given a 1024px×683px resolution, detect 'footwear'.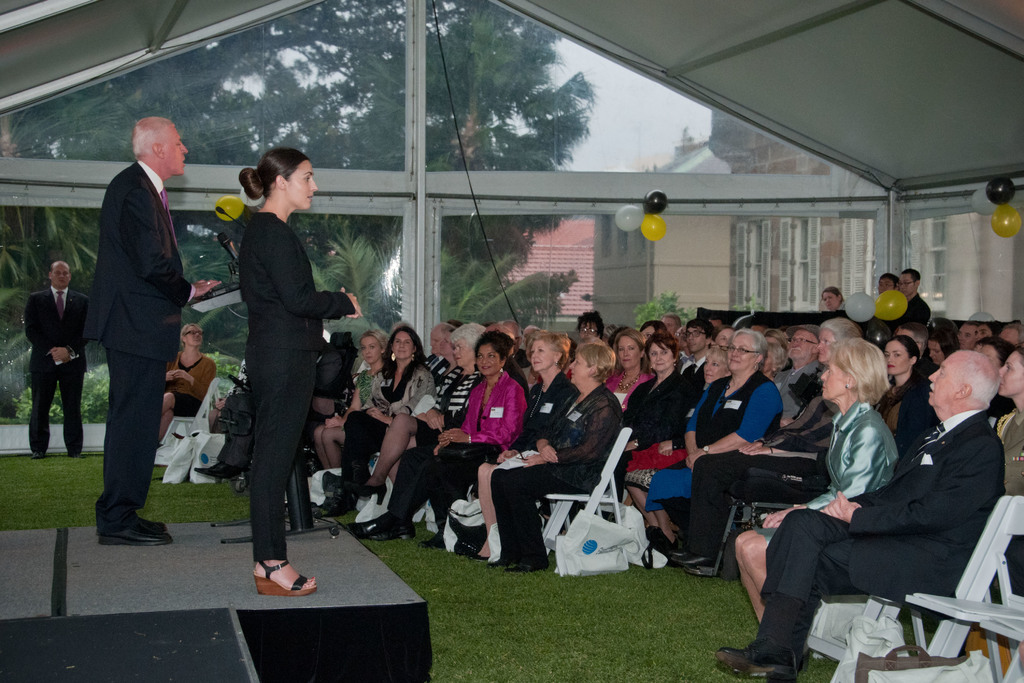
[134,514,174,529].
